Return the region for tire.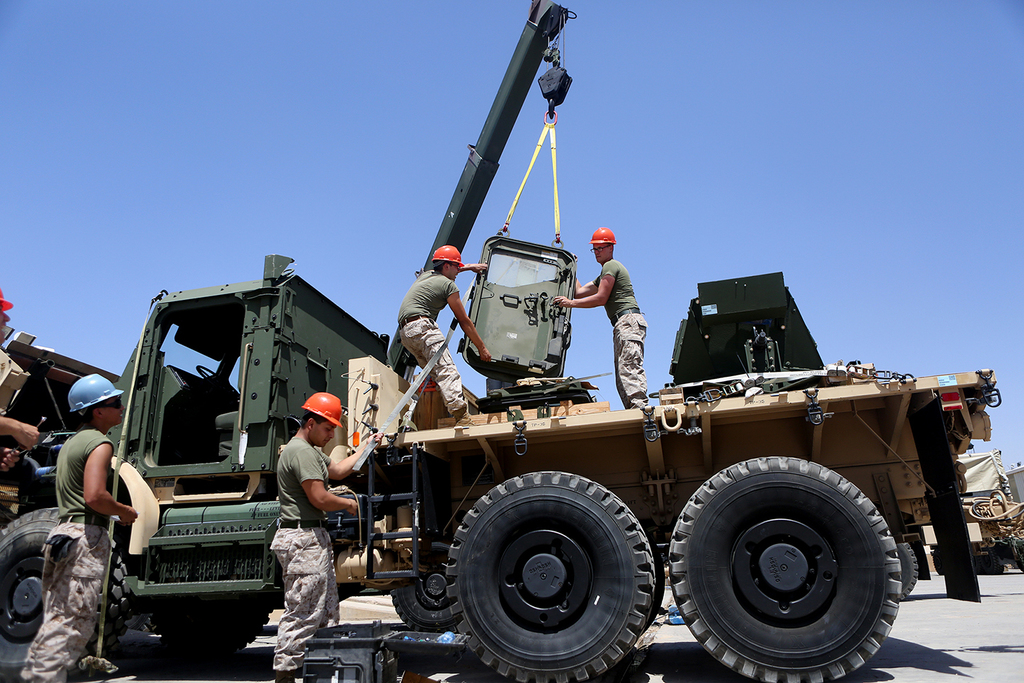
BBox(0, 507, 137, 682).
